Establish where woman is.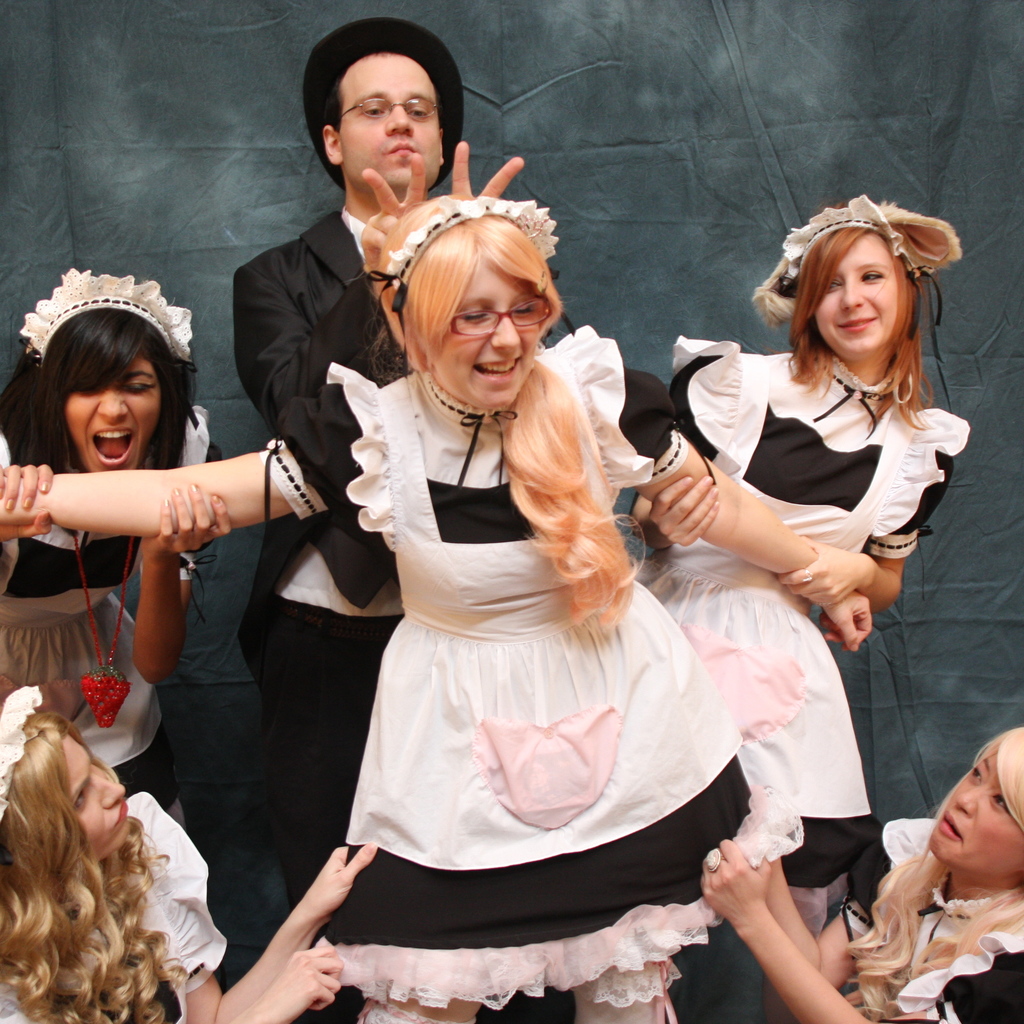
Established at rect(702, 721, 1023, 1023).
